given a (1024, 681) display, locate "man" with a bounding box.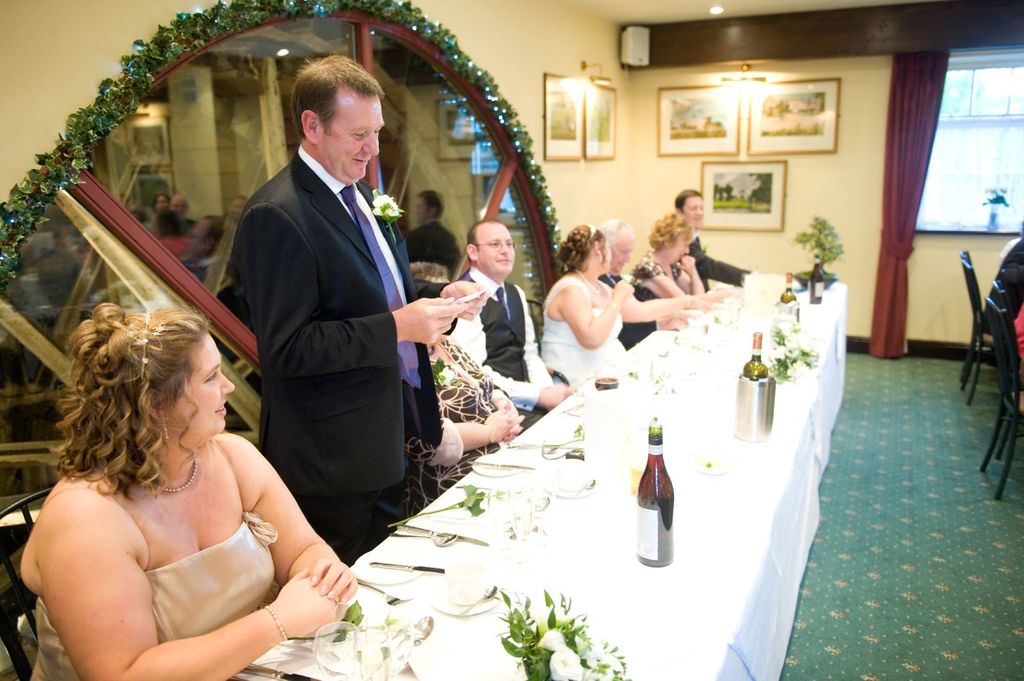
Located: pyautogui.locateOnScreen(452, 221, 555, 417).
